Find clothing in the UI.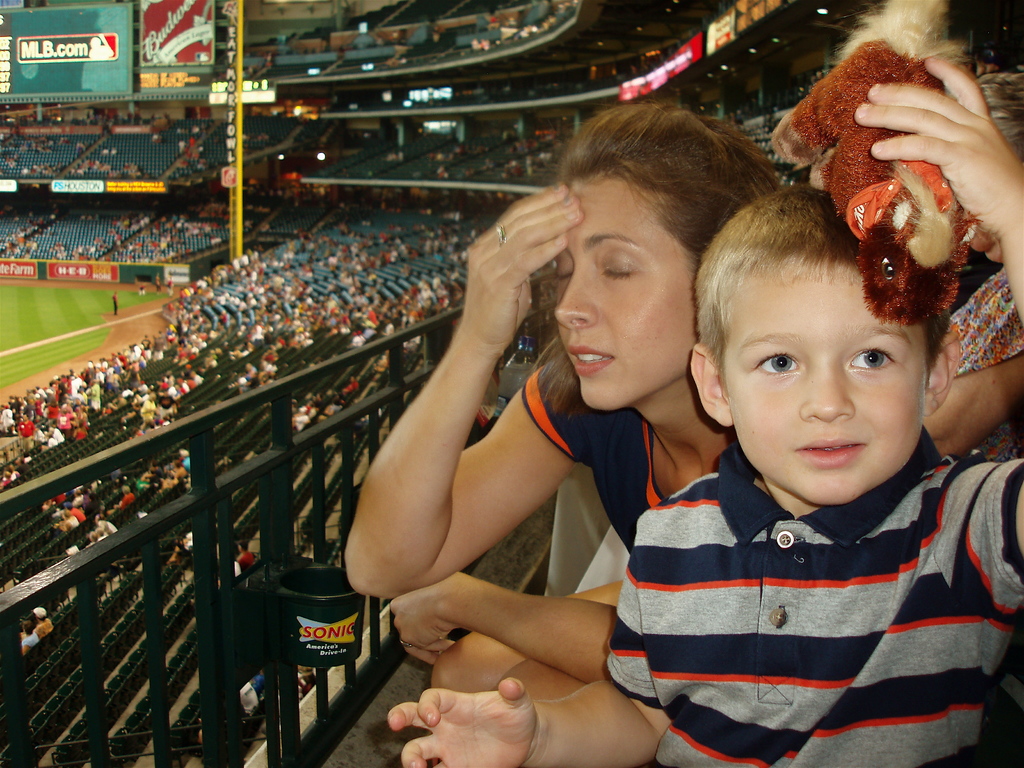
UI element at 531/349/673/566.
